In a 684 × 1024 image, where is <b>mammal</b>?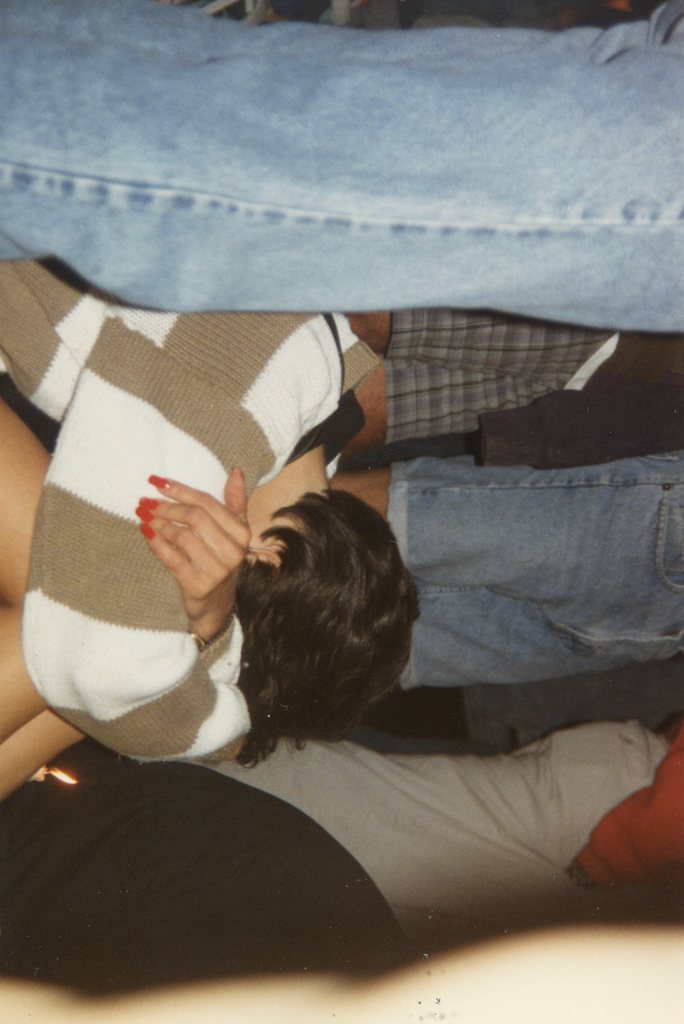
x1=186 y1=712 x2=683 y2=951.
